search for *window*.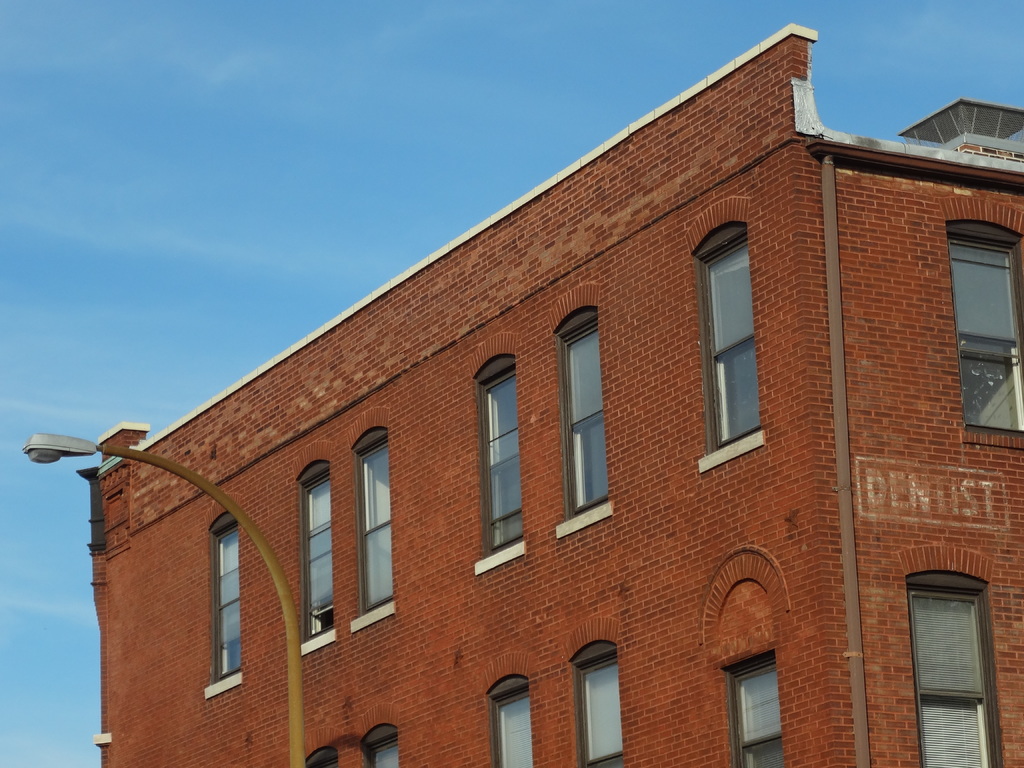
Found at bbox(721, 666, 776, 767).
